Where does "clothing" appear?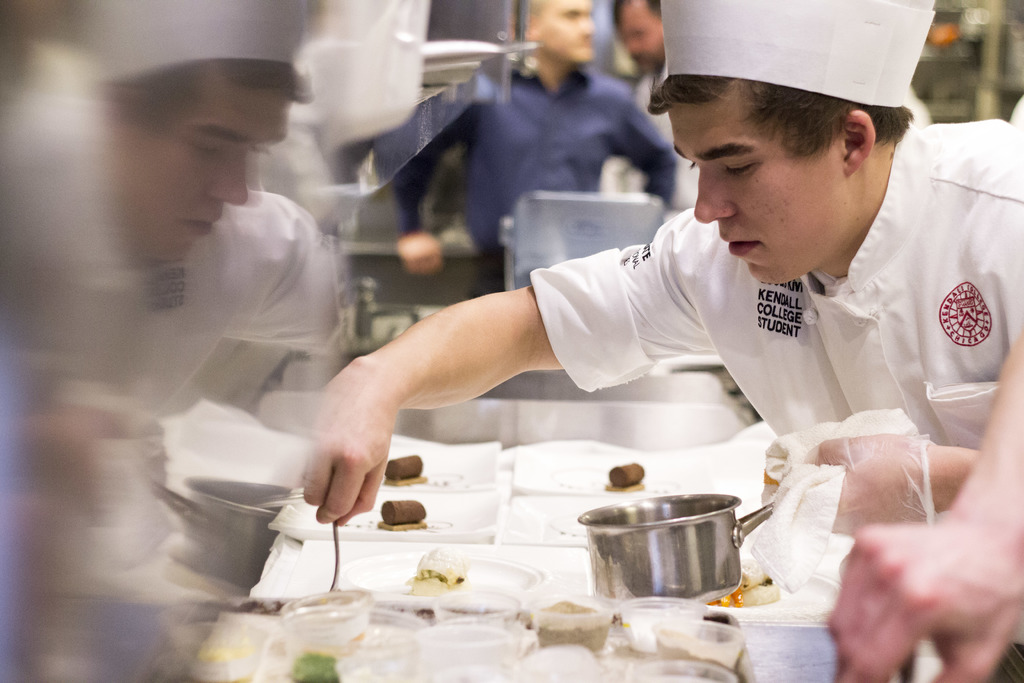
Appears at x1=393, y1=60, x2=680, y2=242.
